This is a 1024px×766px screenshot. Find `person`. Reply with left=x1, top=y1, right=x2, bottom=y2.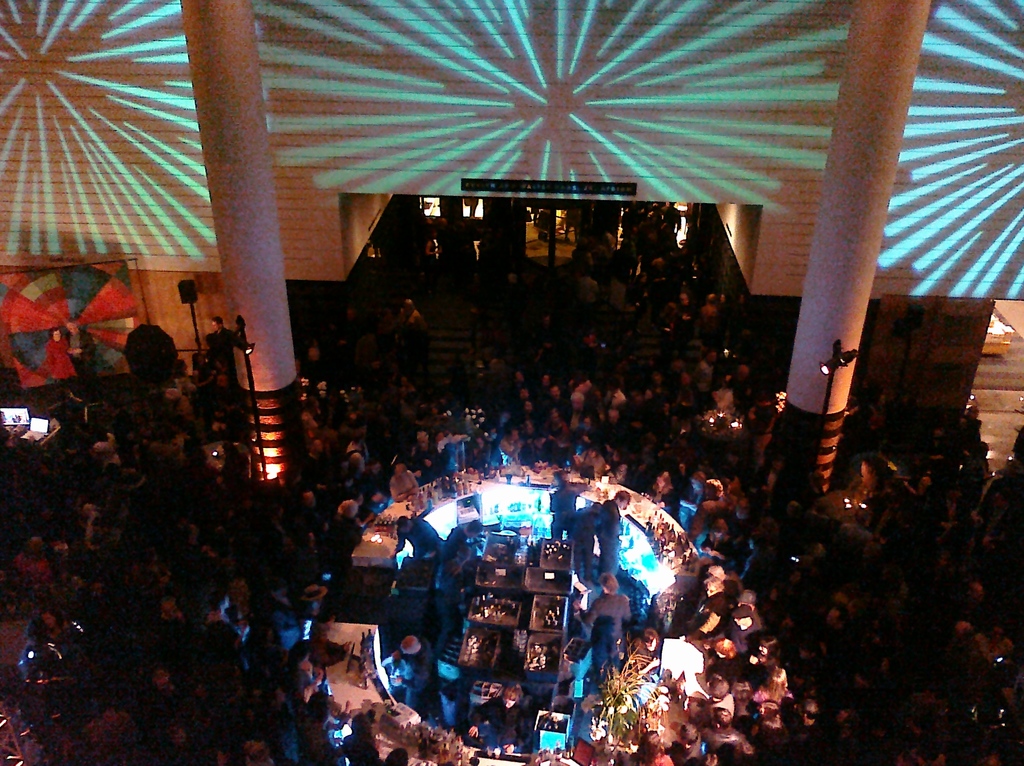
left=496, top=430, right=521, bottom=471.
